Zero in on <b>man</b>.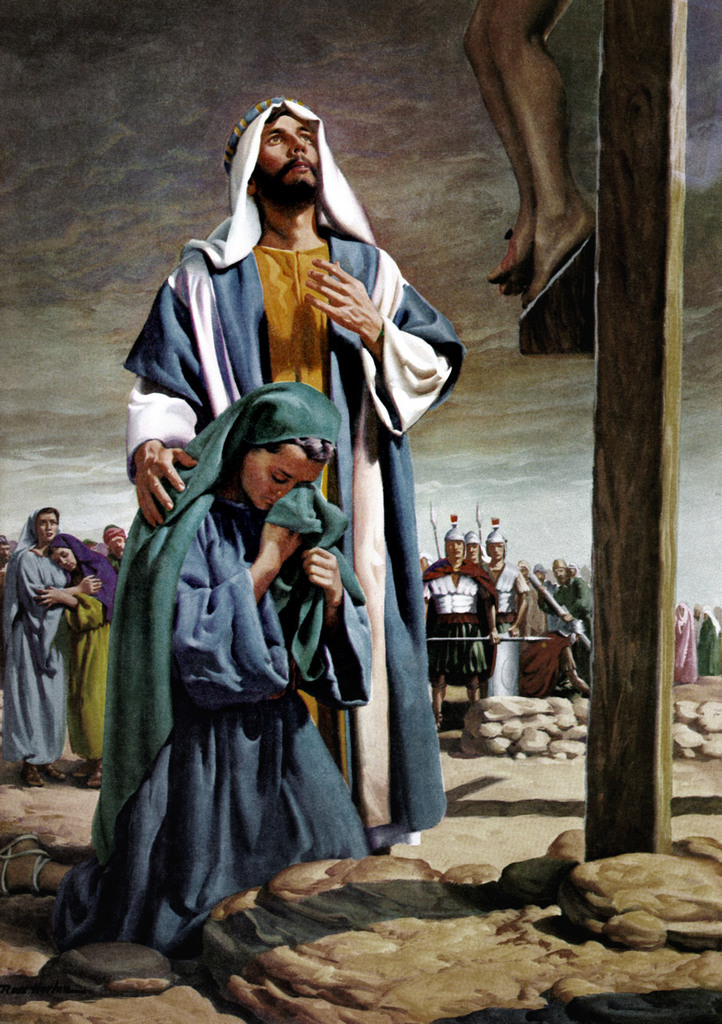
Zeroed in: 457:529:483:580.
